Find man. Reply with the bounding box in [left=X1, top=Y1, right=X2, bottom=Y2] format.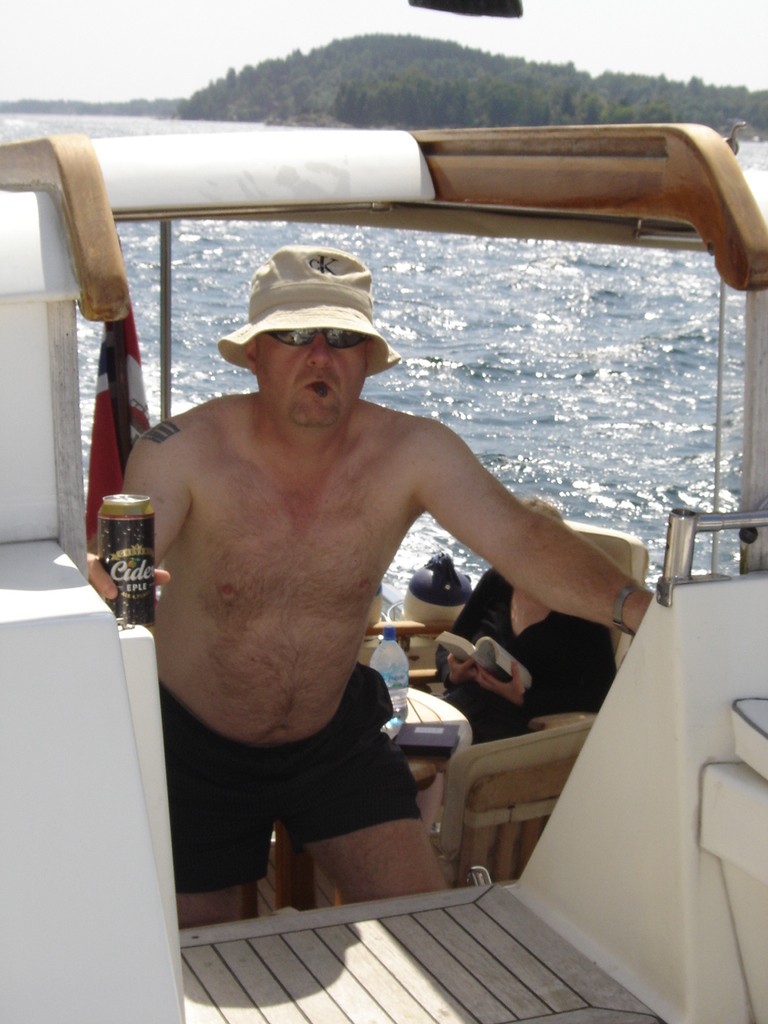
[left=130, top=215, right=654, bottom=954].
